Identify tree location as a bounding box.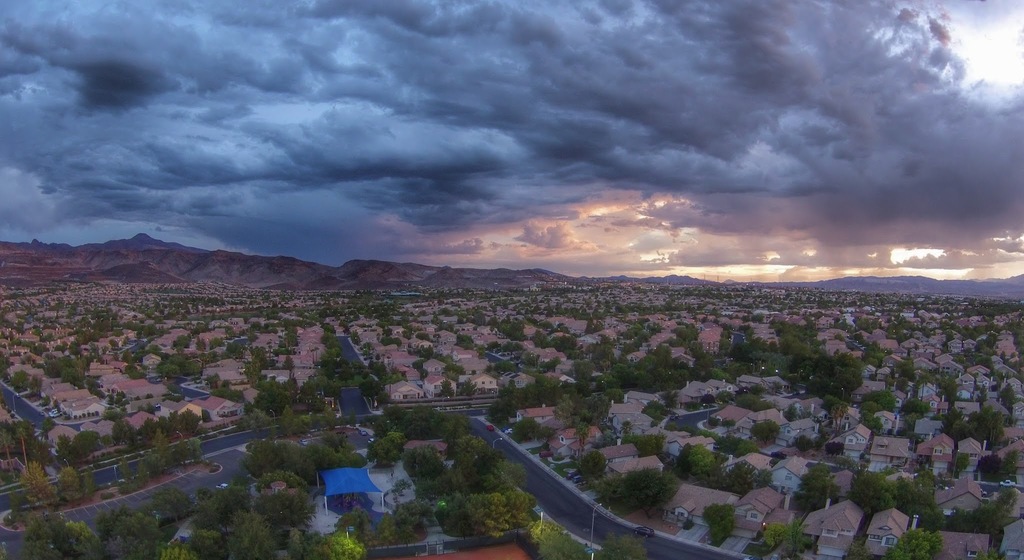
(311,401,324,414).
